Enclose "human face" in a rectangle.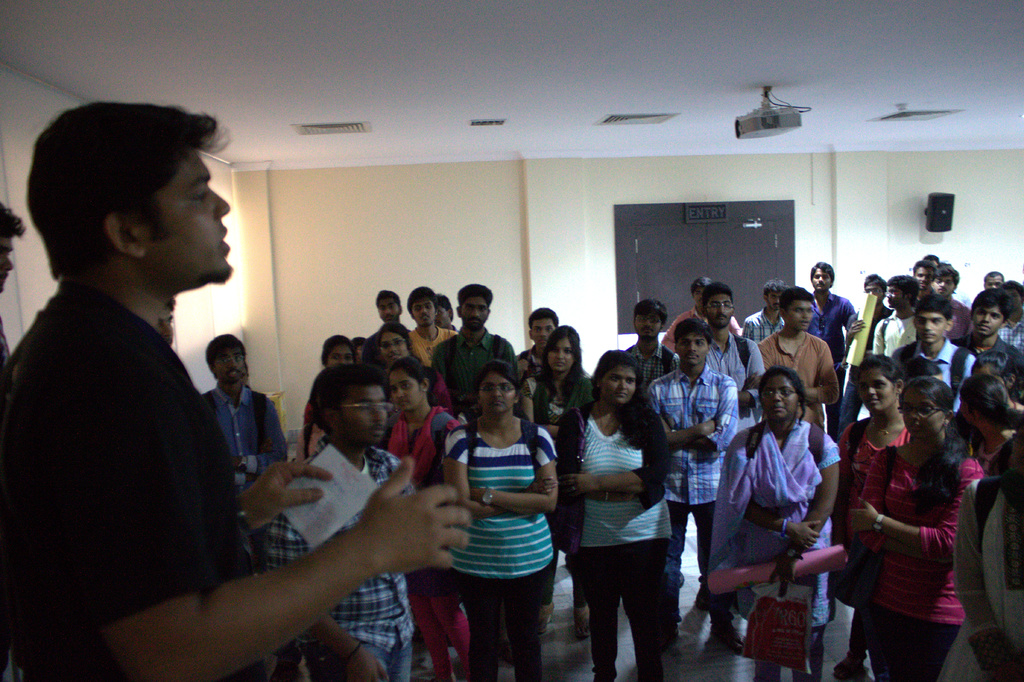
box(378, 331, 410, 359).
